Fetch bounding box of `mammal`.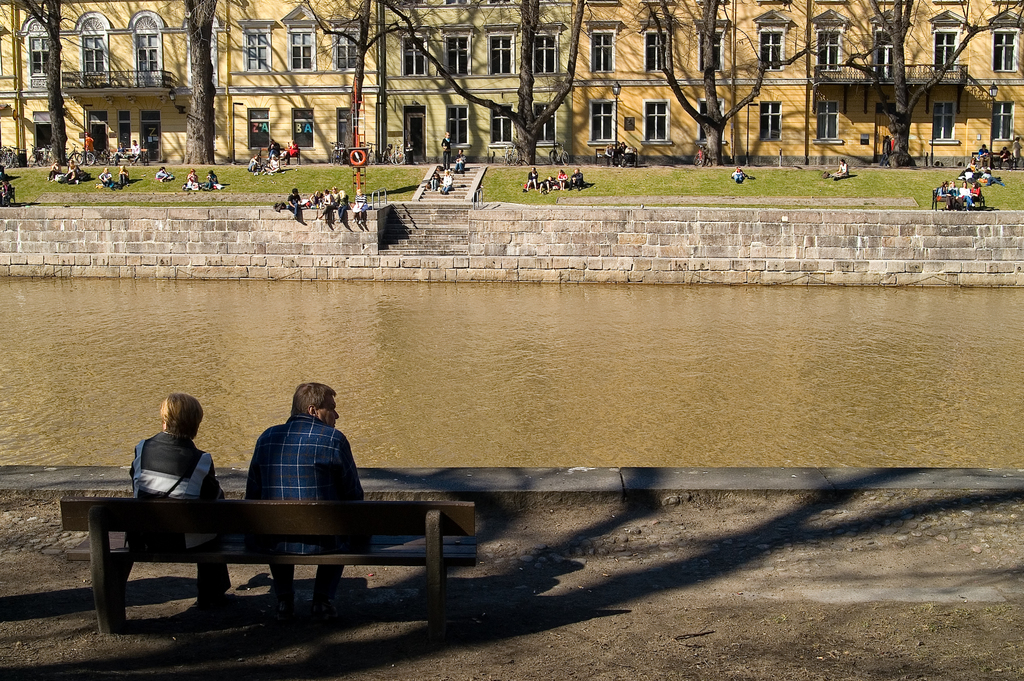
Bbox: 0,177,12,205.
